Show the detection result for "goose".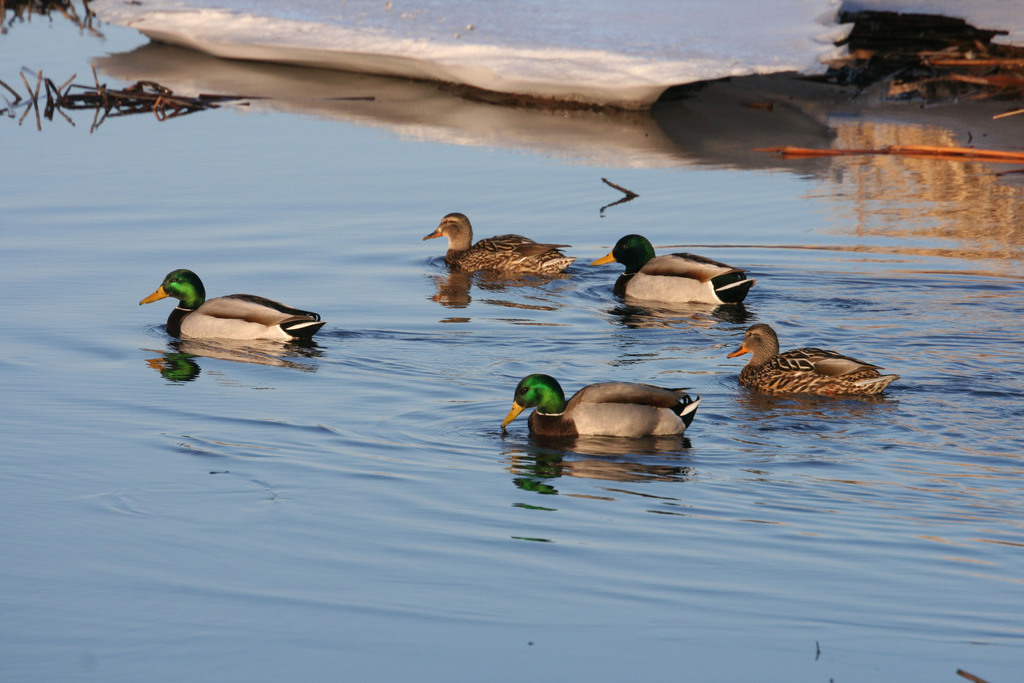
(422,217,566,272).
